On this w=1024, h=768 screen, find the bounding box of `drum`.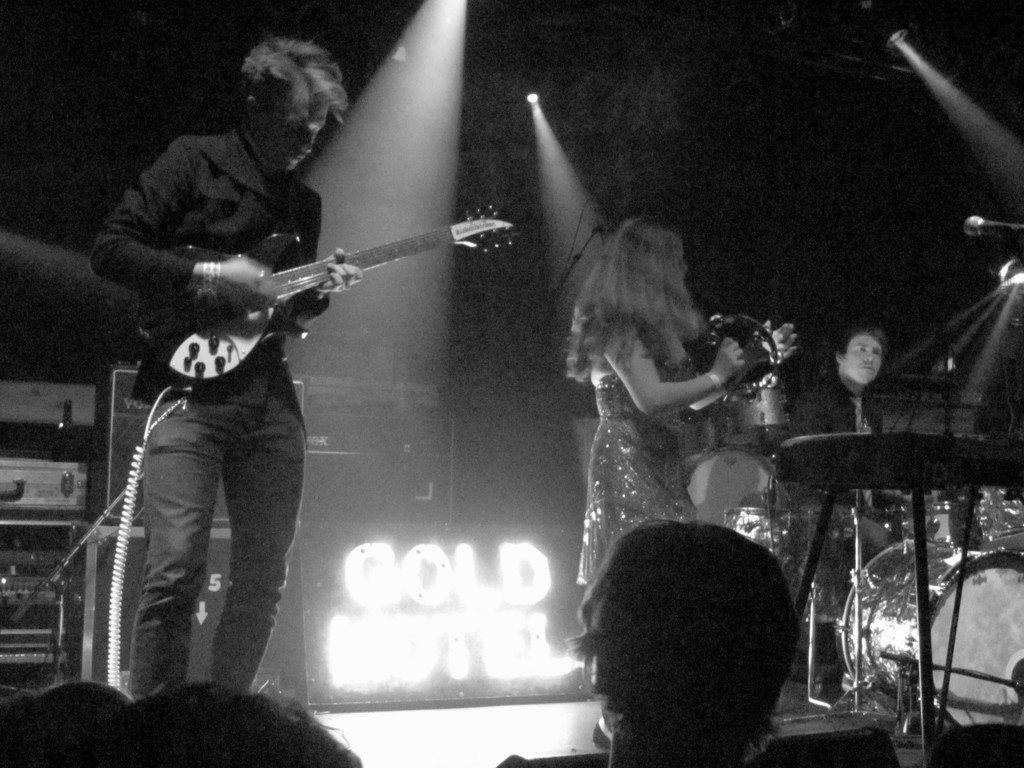
Bounding box: box(837, 534, 1023, 735).
